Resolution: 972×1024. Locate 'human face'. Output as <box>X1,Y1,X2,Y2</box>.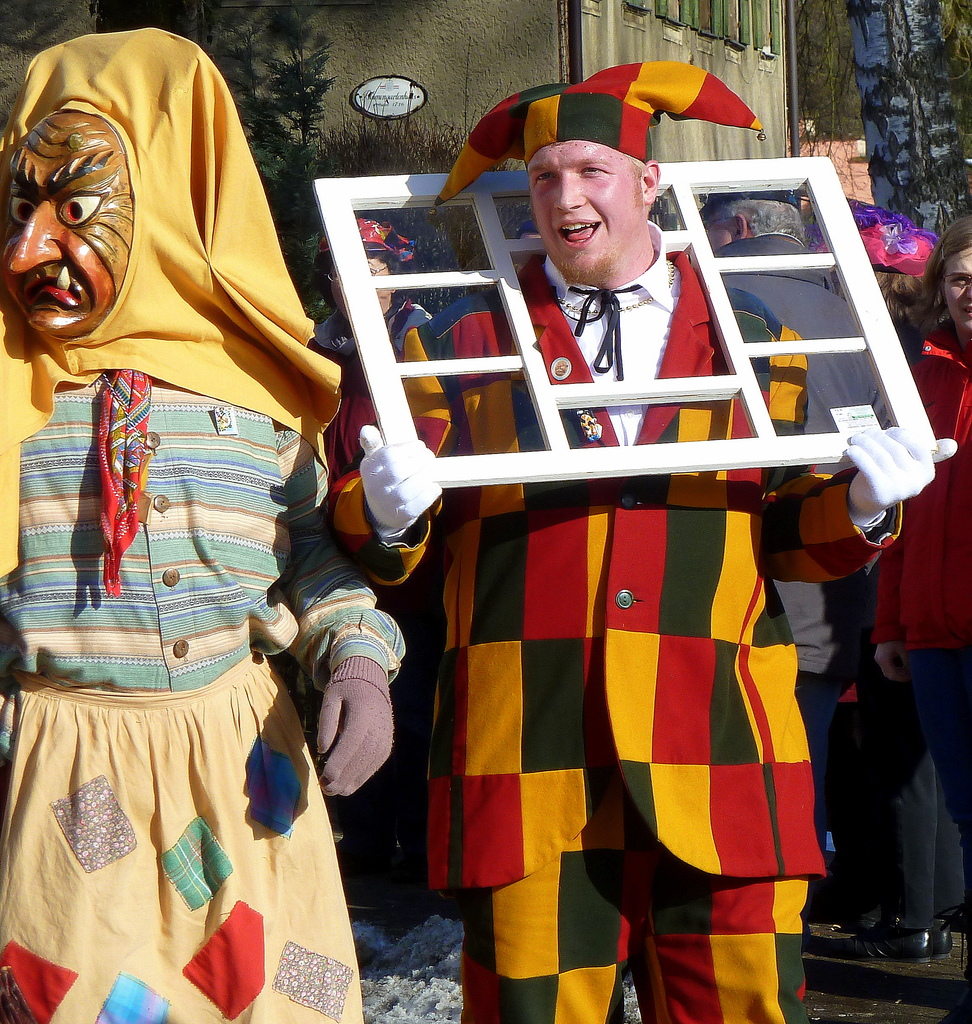
<box>0,106,139,356</box>.
